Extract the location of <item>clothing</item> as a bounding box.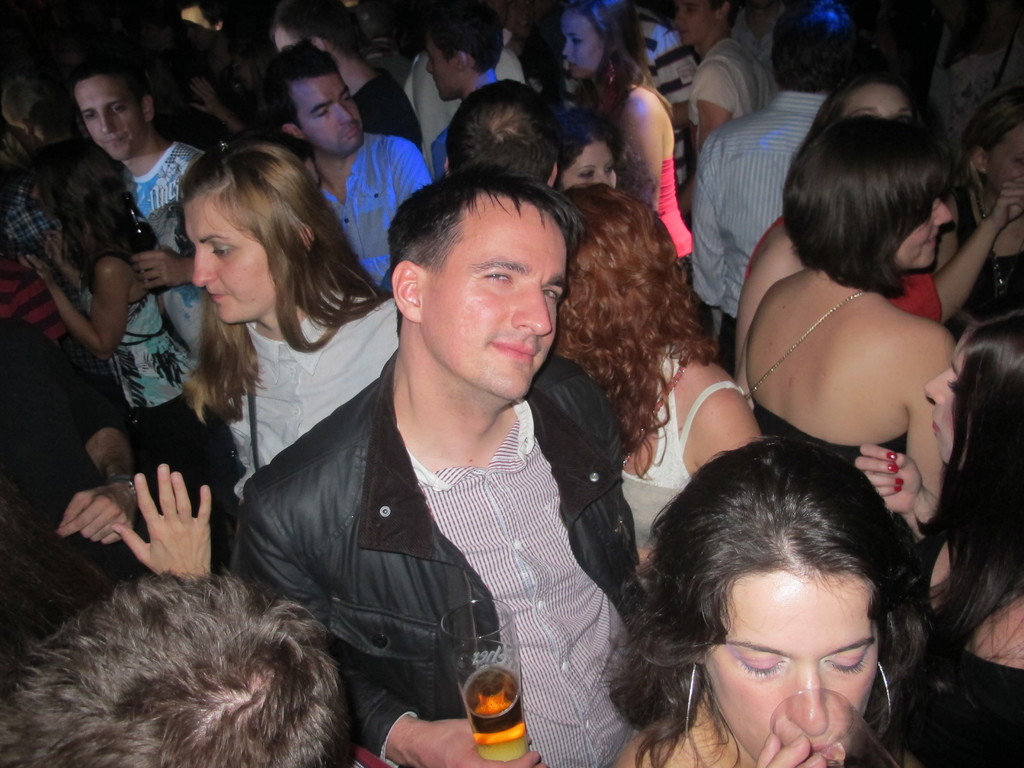
(208,280,404,508).
